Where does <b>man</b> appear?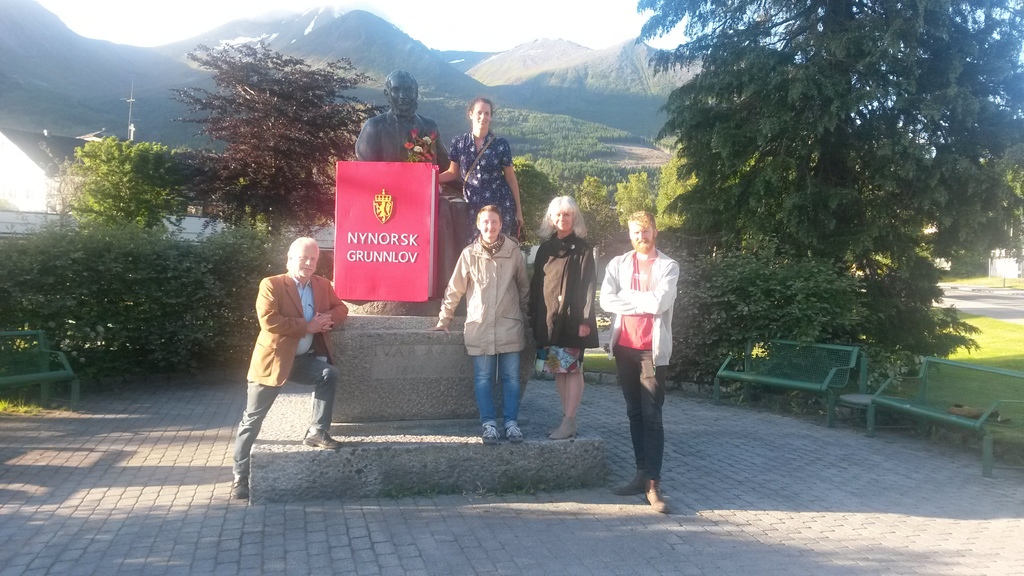
Appears at 225/232/343/456.
